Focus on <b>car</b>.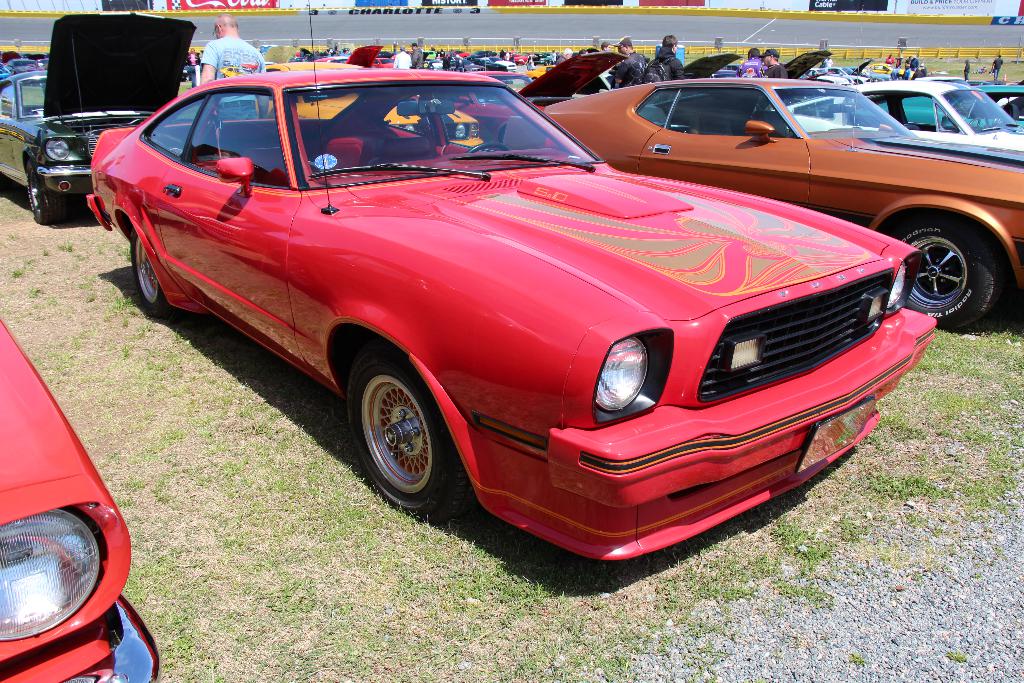
Focused at crop(519, 55, 1023, 327).
